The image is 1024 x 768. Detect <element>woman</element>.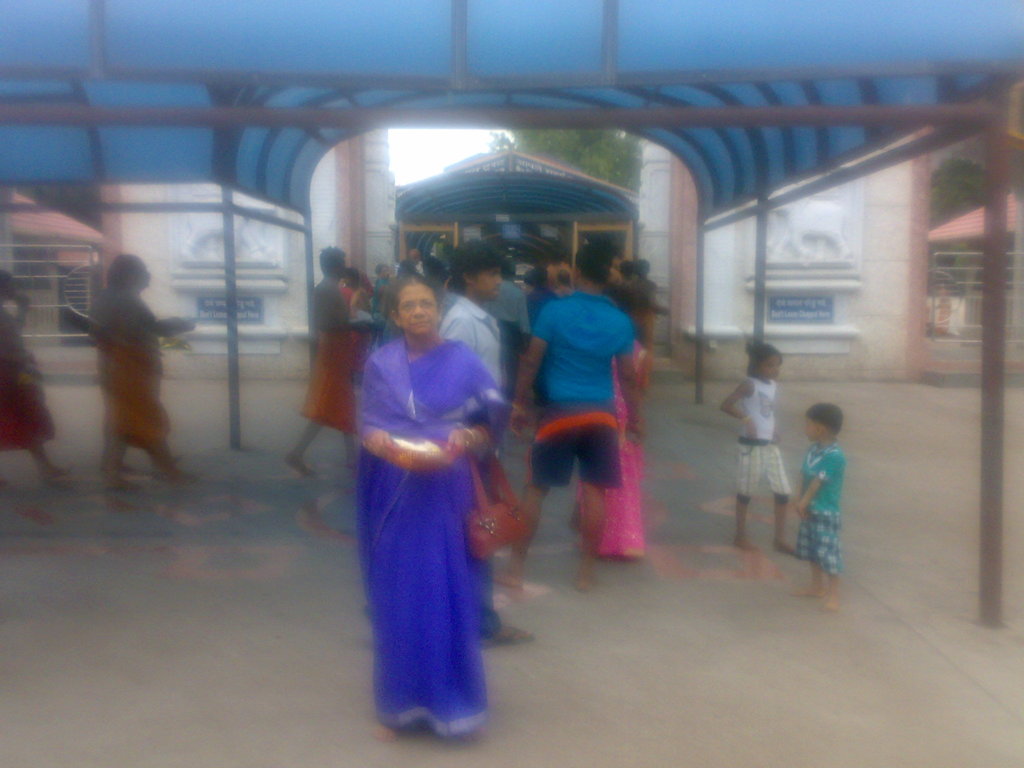
Detection: locate(572, 330, 652, 557).
